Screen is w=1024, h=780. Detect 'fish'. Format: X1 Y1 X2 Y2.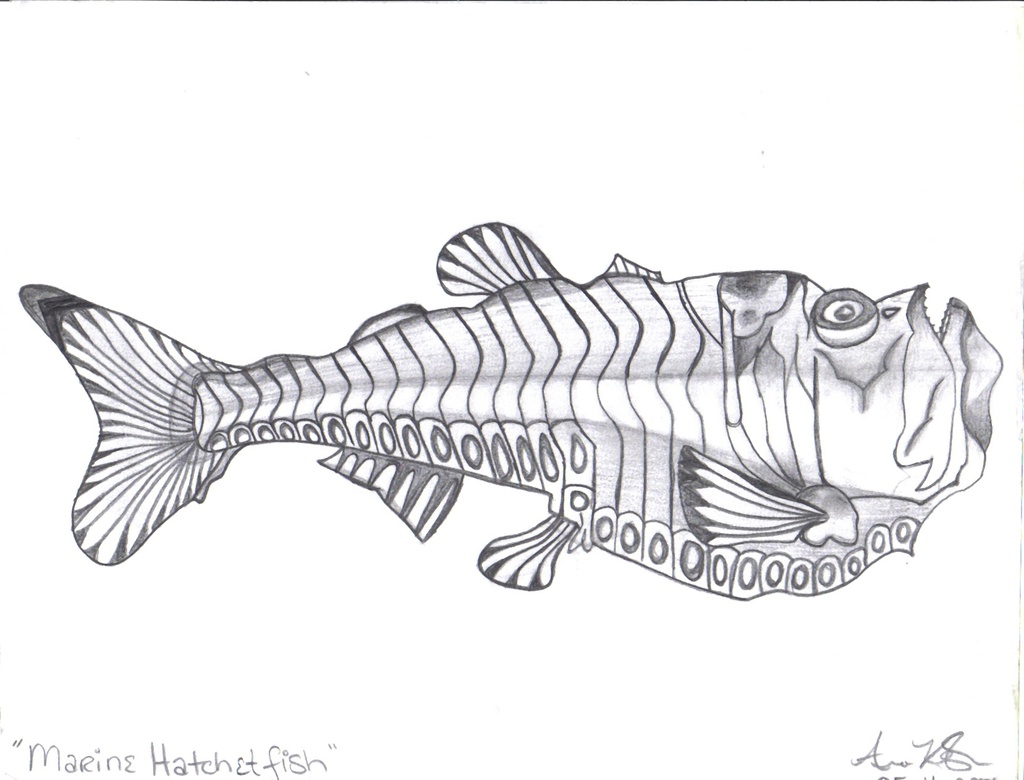
15 219 1003 565.
